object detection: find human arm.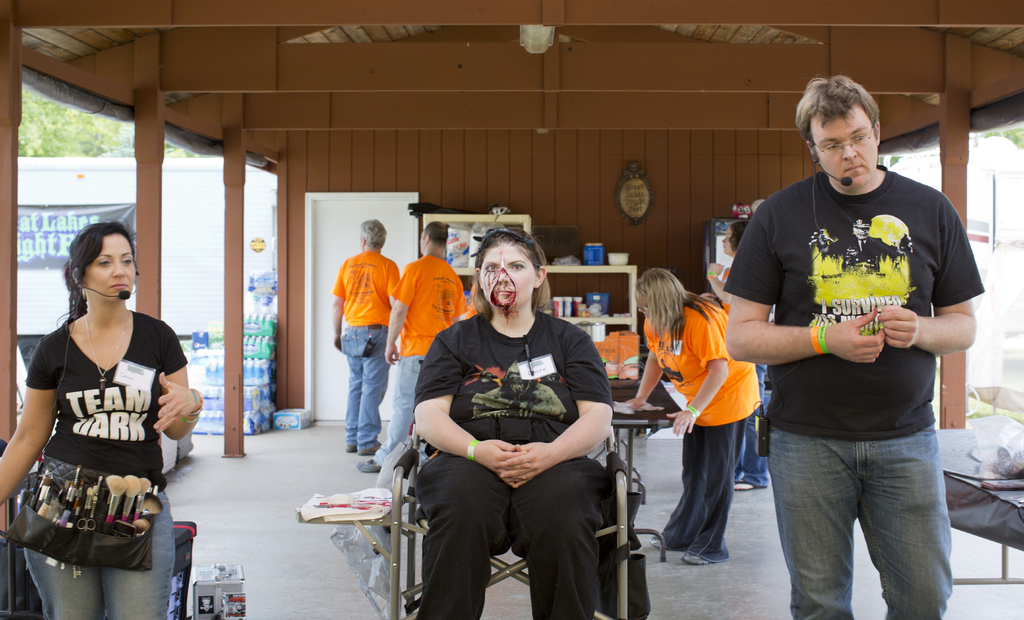
<bbox>387, 259, 403, 313</bbox>.
